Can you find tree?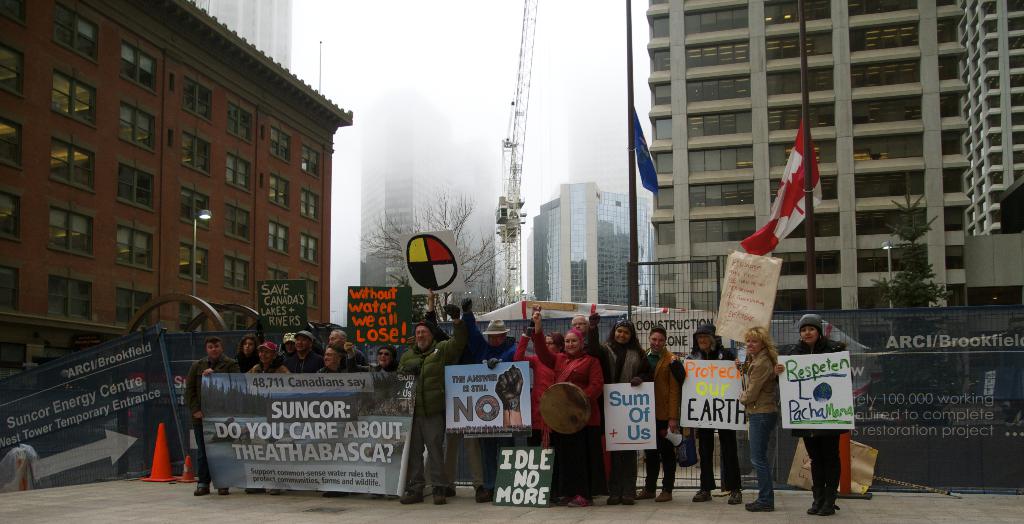
Yes, bounding box: x1=364 y1=186 x2=507 y2=295.
